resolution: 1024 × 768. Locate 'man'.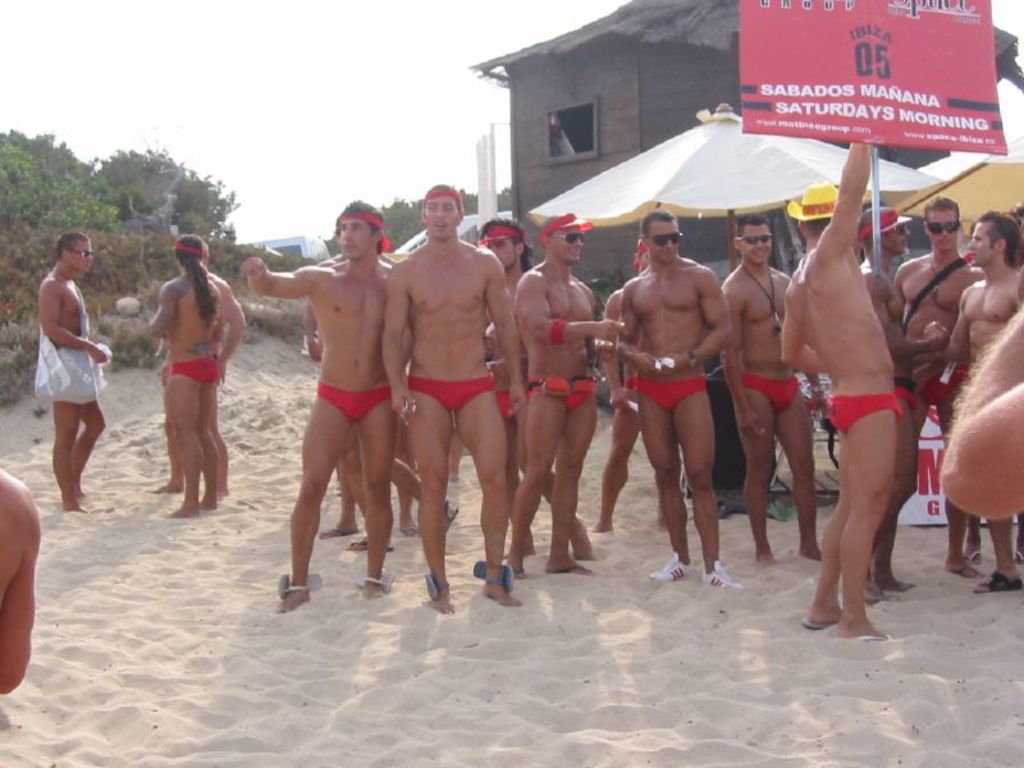
bbox(40, 233, 109, 513).
